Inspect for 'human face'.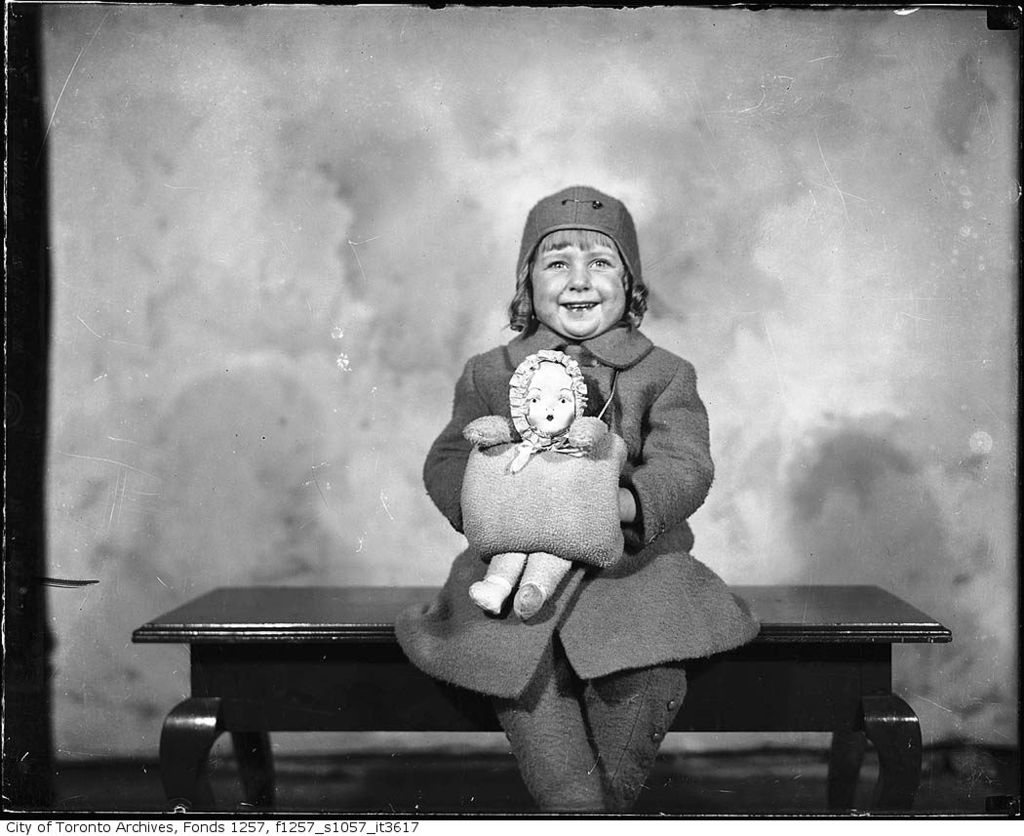
Inspection: Rect(526, 369, 572, 438).
